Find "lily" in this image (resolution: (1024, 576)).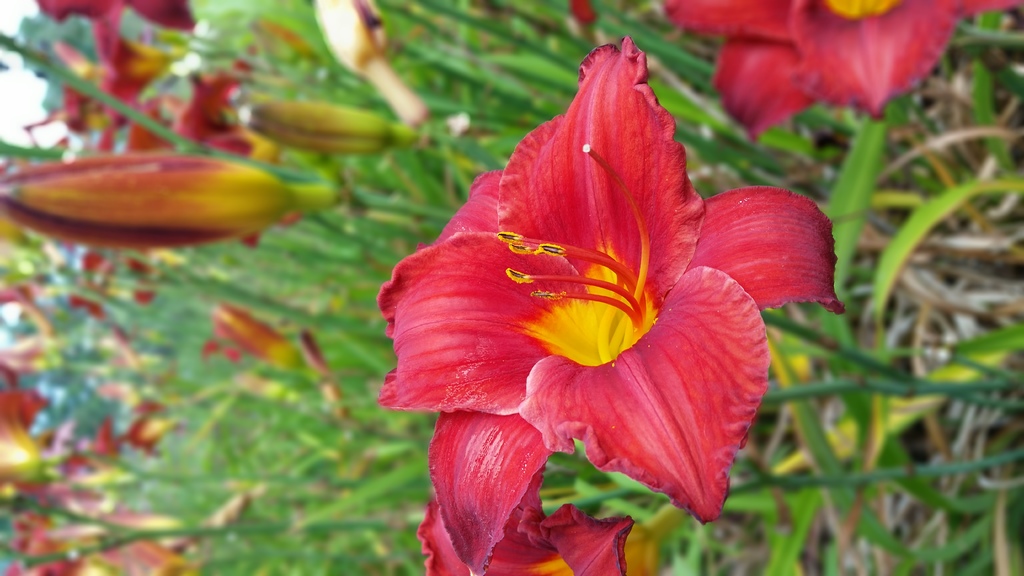
box=[662, 0, 1018, 149].
